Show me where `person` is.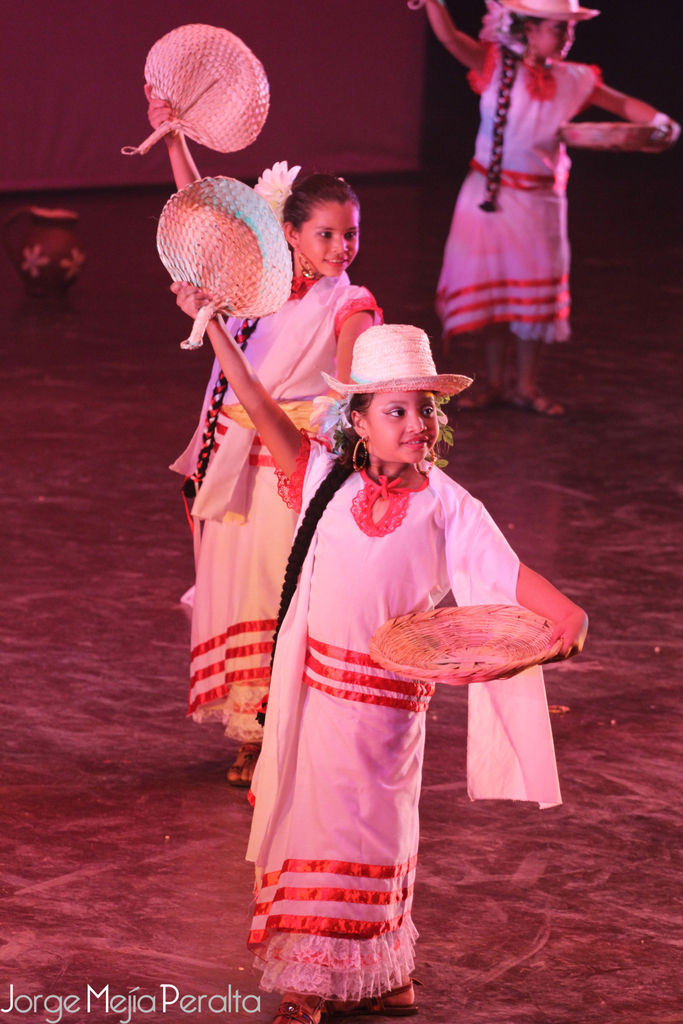
`person` is at box=[419, 0, 647, 408].
